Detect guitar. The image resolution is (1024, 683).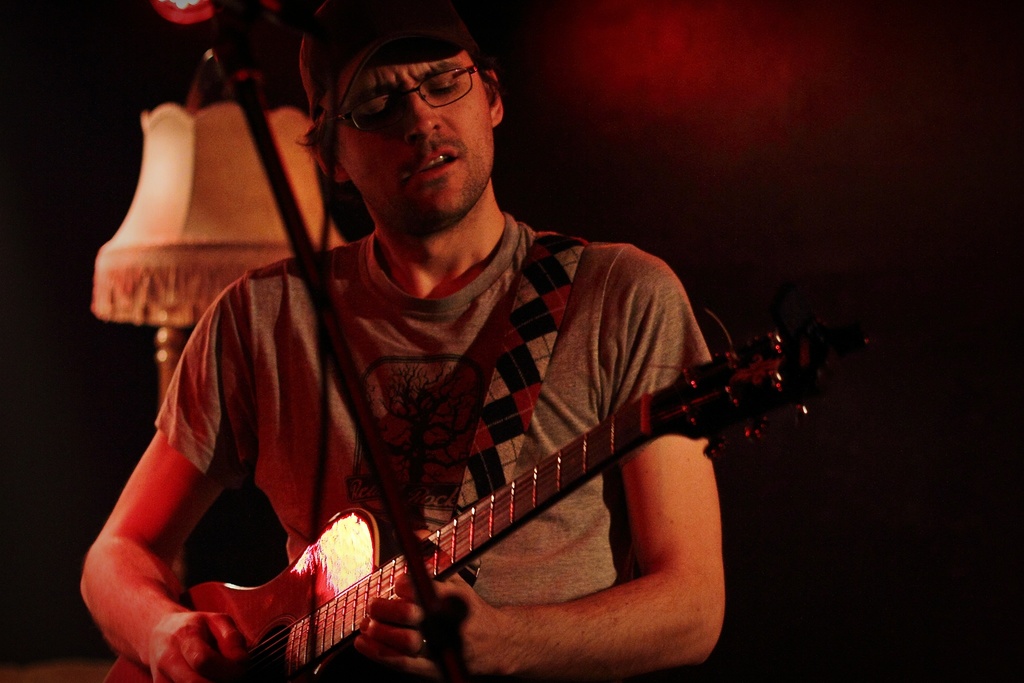
bbox=(145, 361, 750, 682).
